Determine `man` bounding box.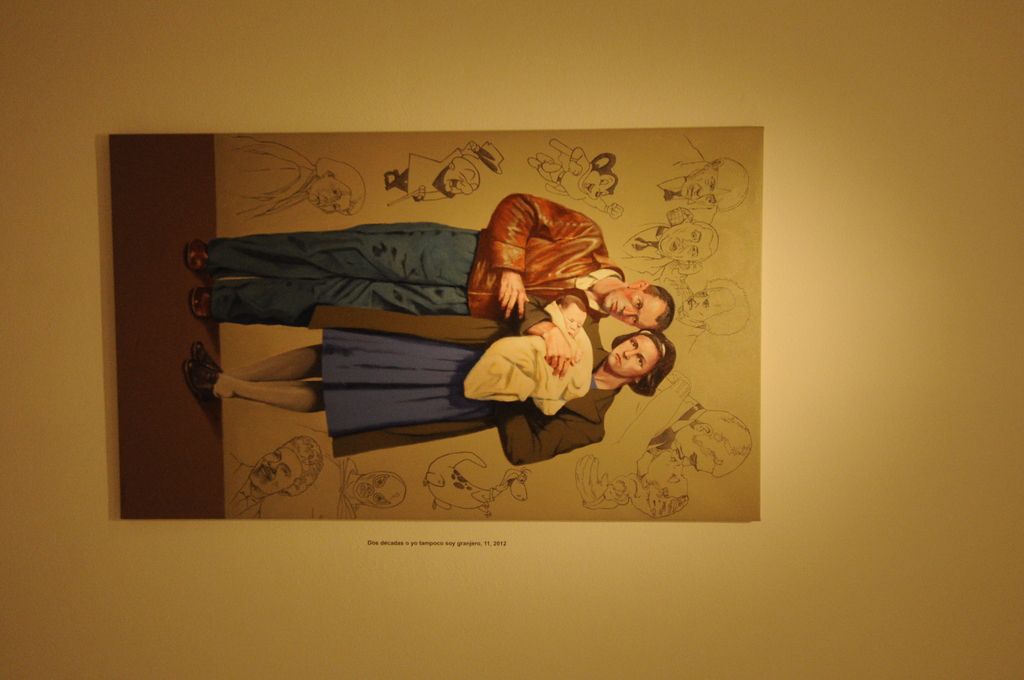
Determined: [627, 119, 749, 215].
